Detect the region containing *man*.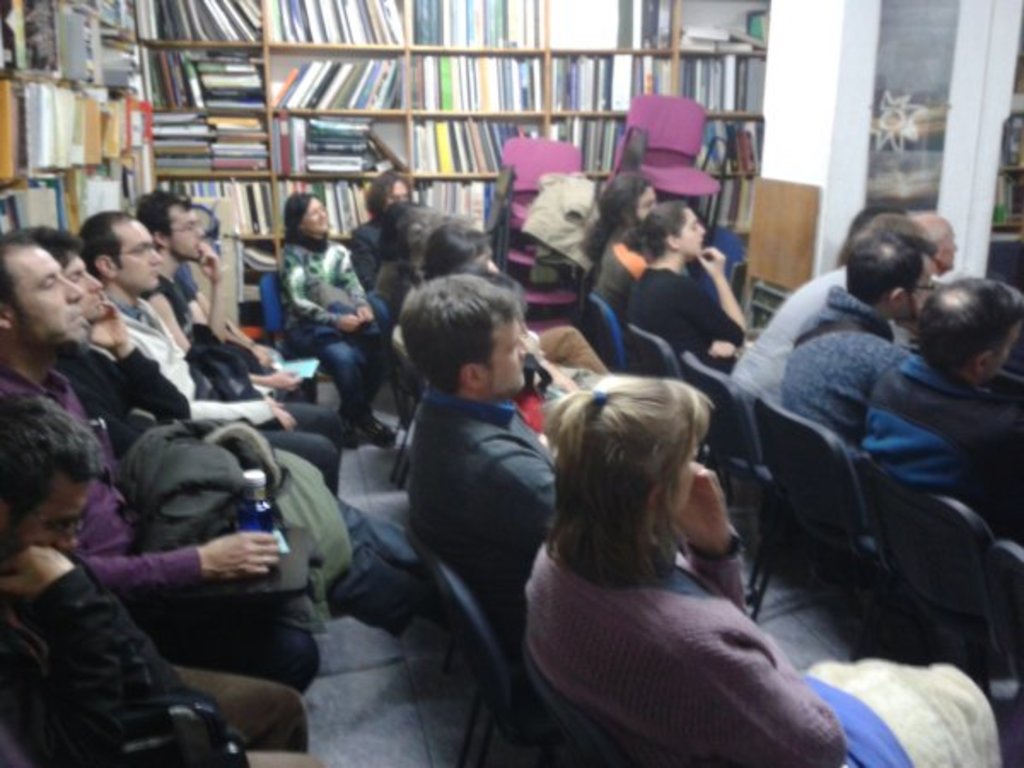
(911,208,961,271).
